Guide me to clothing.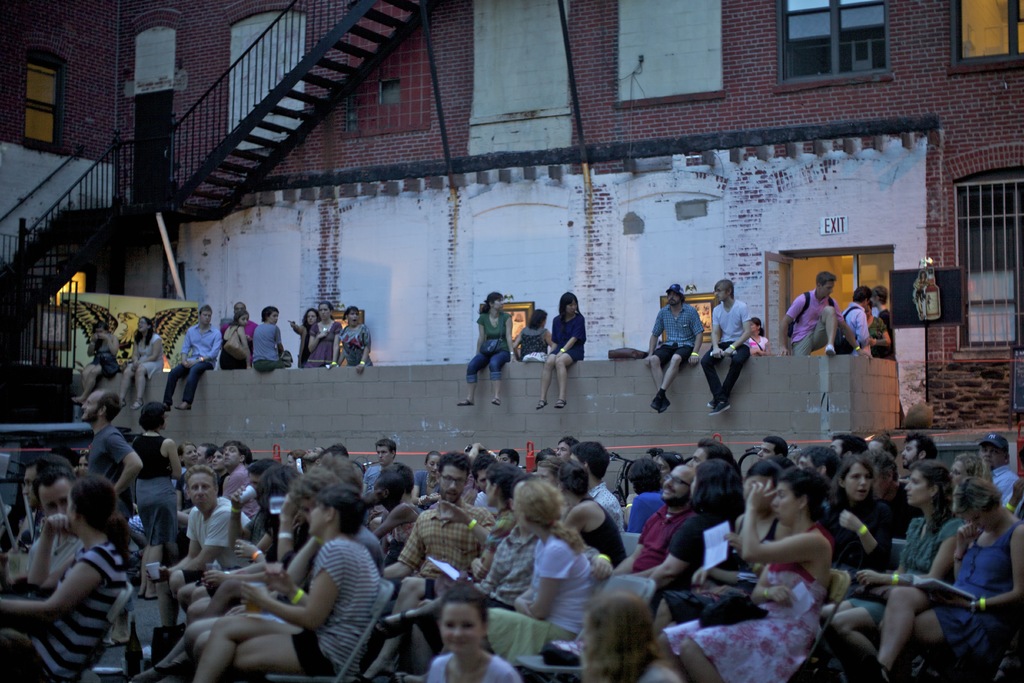
Guidance: {"x1": 90, "y1": 419, "x2": 129, "y2": 525}.
